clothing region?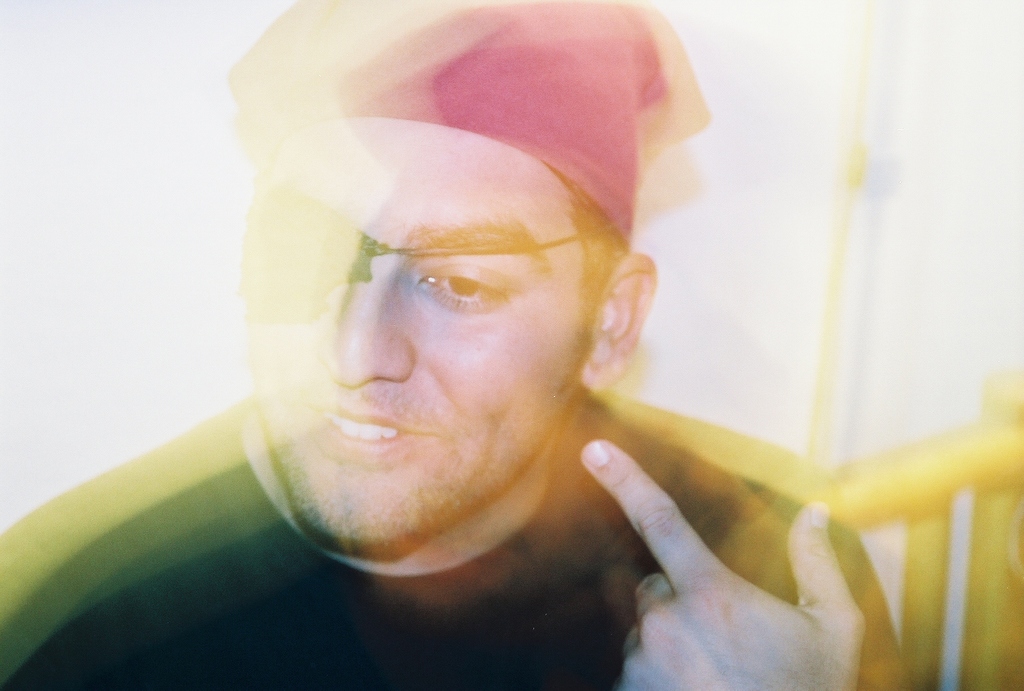
left=74, top=193, right=849, bottom=678
